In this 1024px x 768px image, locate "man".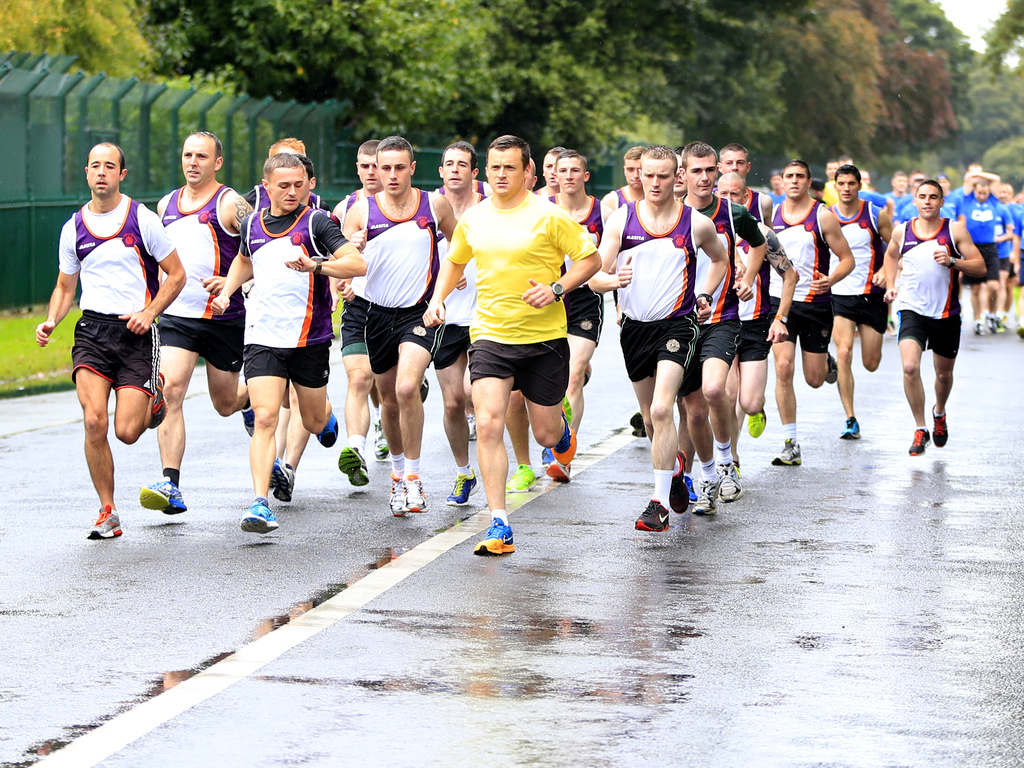
Bounding box: (left=890, top=168, right=928, bottom=223).
